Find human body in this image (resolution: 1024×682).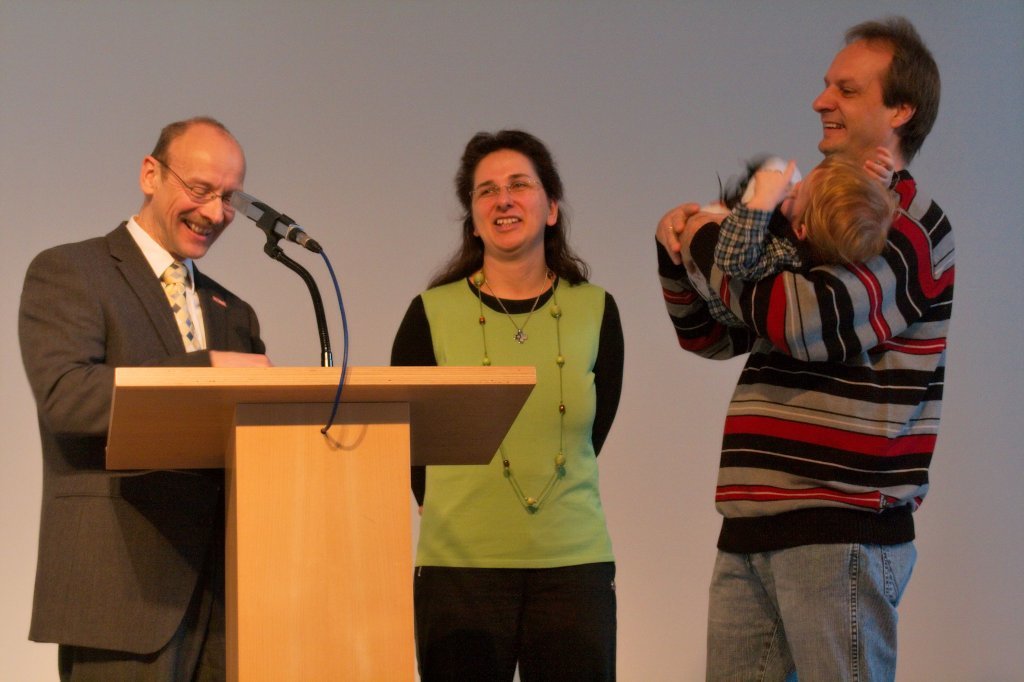
<bbox>684, 153, 890, 332</bbox>.
